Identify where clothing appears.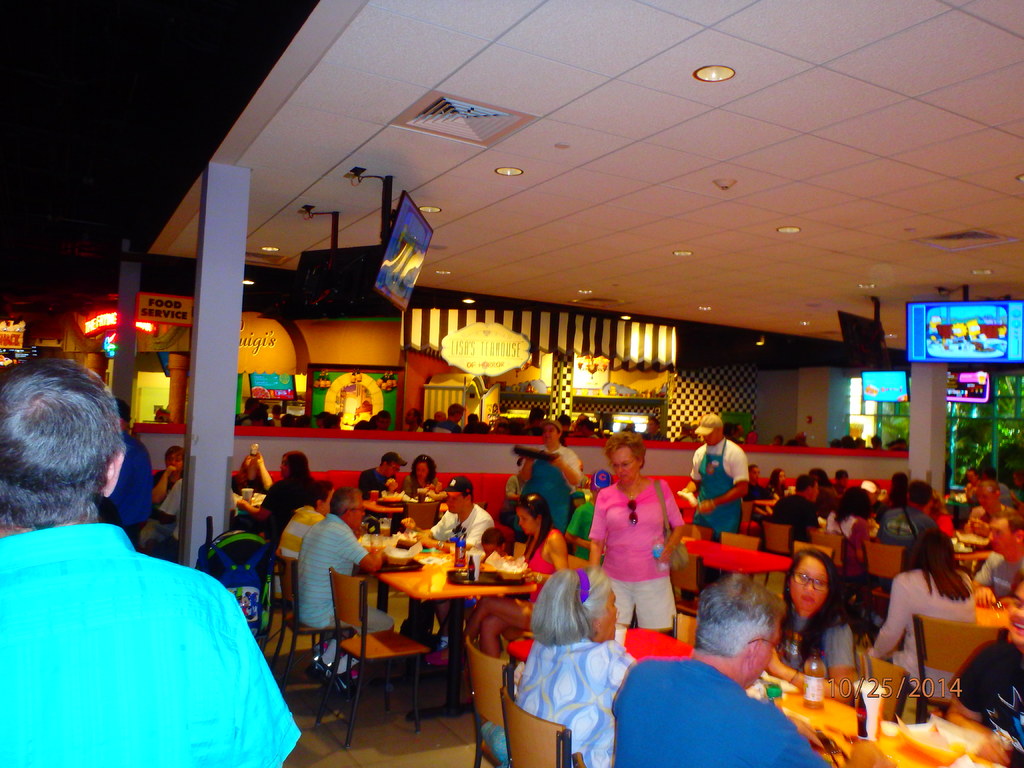
Appears at BBox(429, 499, 493, 556).
